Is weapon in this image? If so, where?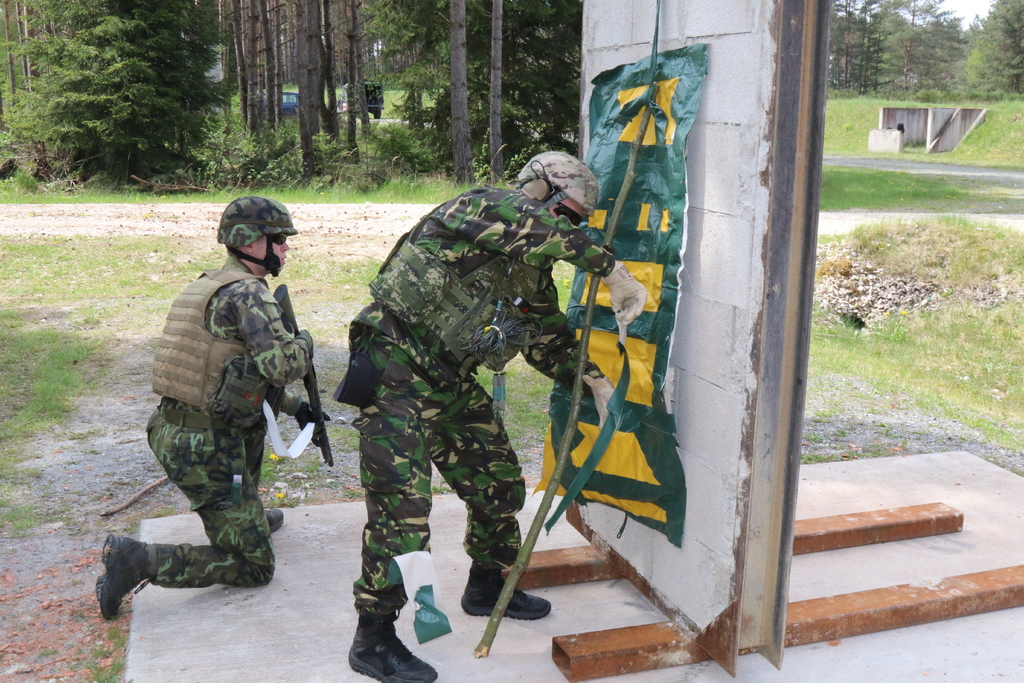
Yes, at 274 284 335 465.
